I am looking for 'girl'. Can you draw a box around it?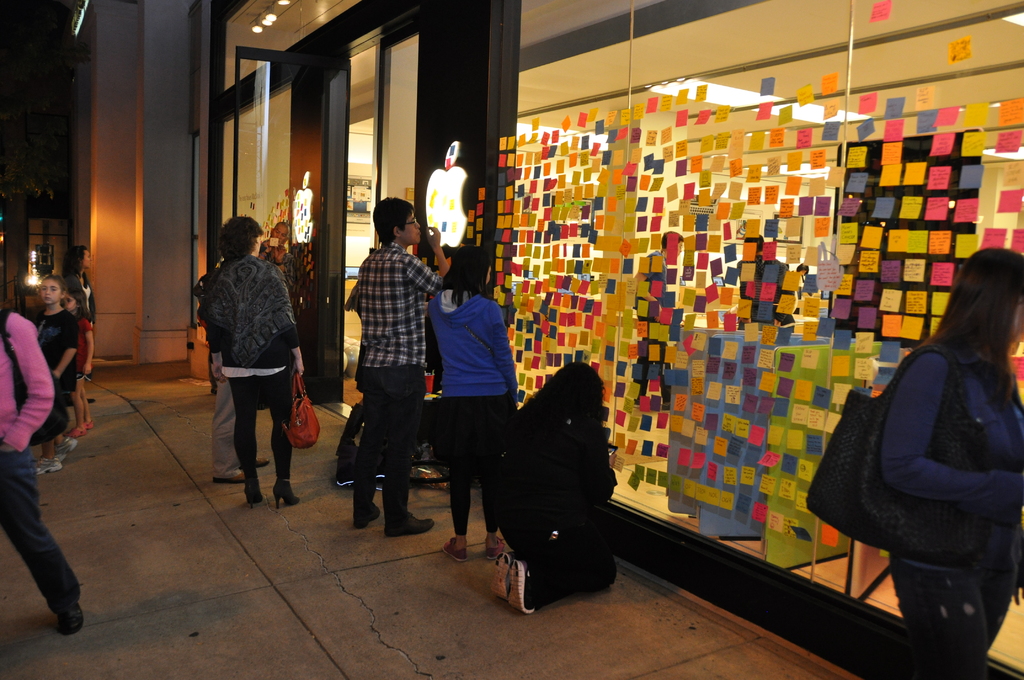
Sure, the bounding box is box=[31, 266, 80, 468].
